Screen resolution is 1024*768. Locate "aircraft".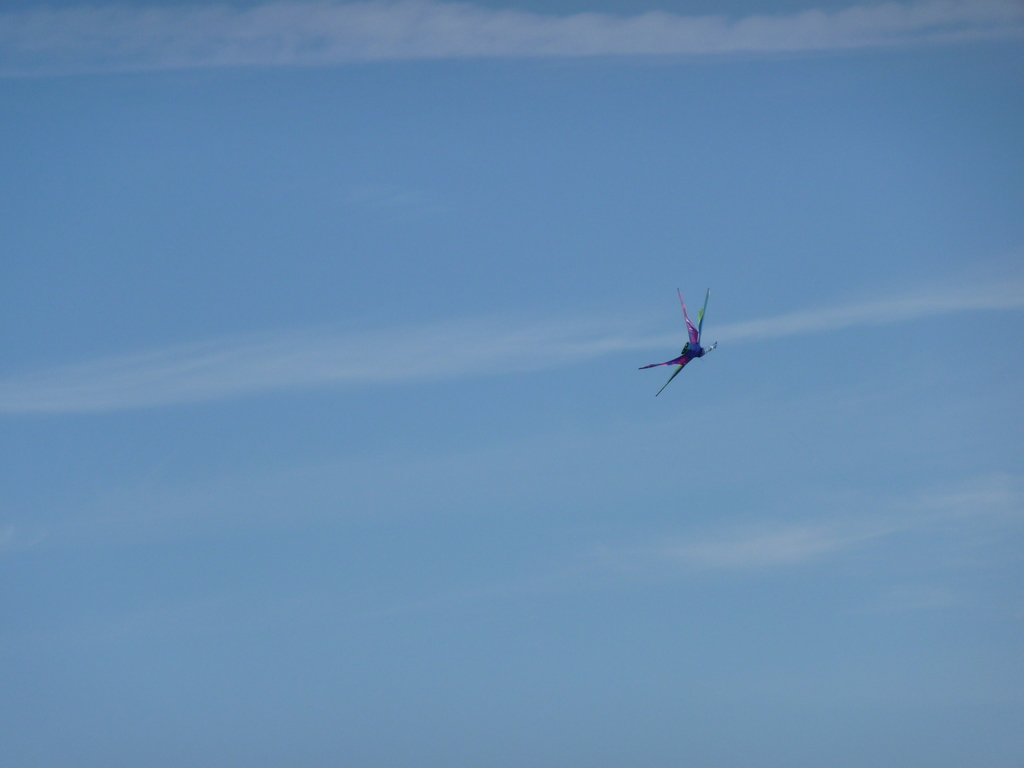
select_region(637, 293, 733, 408).
